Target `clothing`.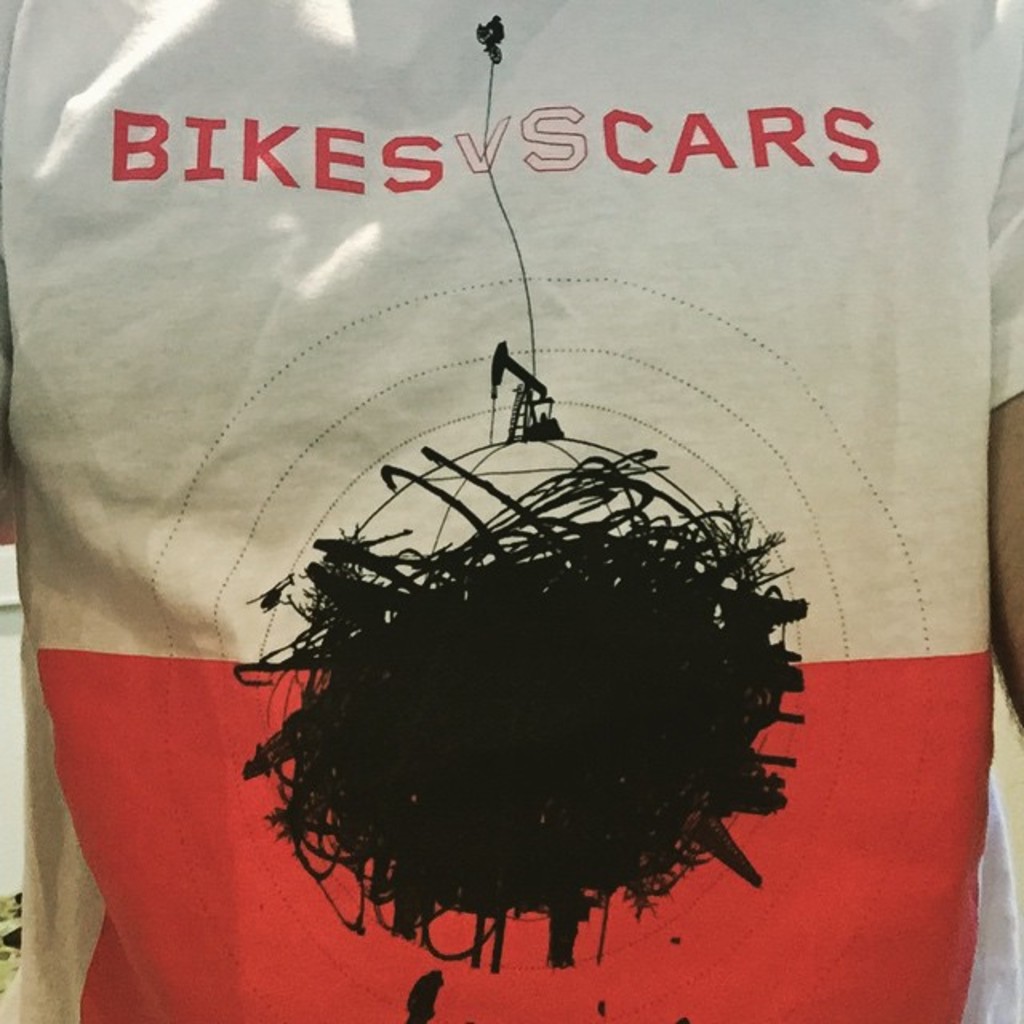
Target region: bbox(0, 3, 1022, 1022).
